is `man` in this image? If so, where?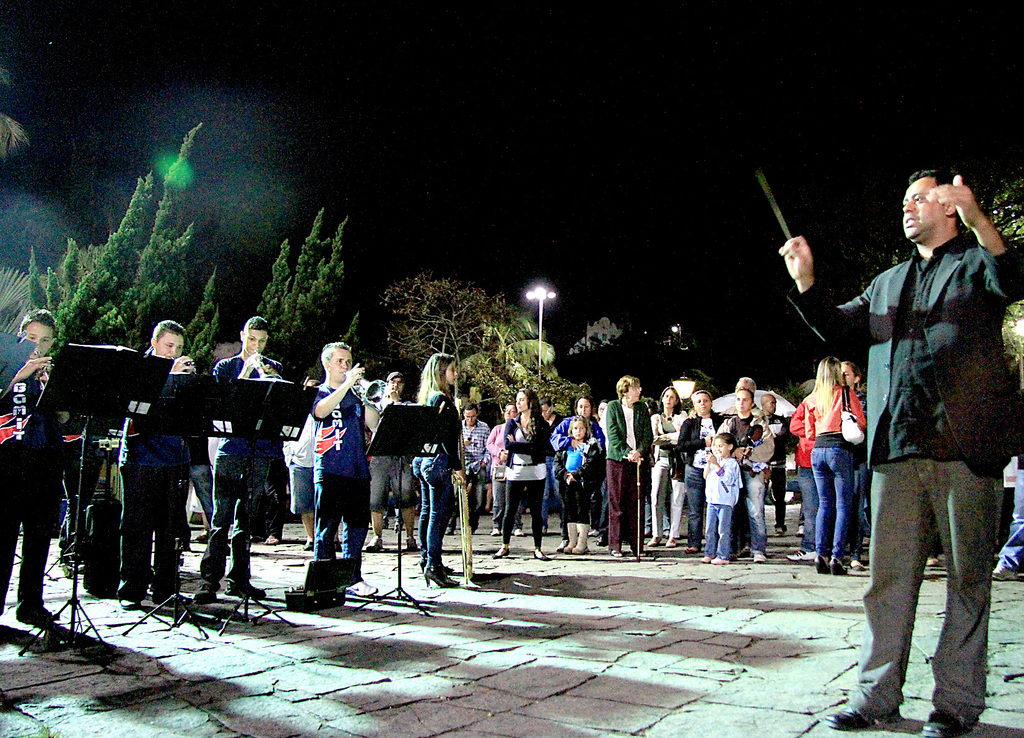
Yes, at (775,166,1023,737).
